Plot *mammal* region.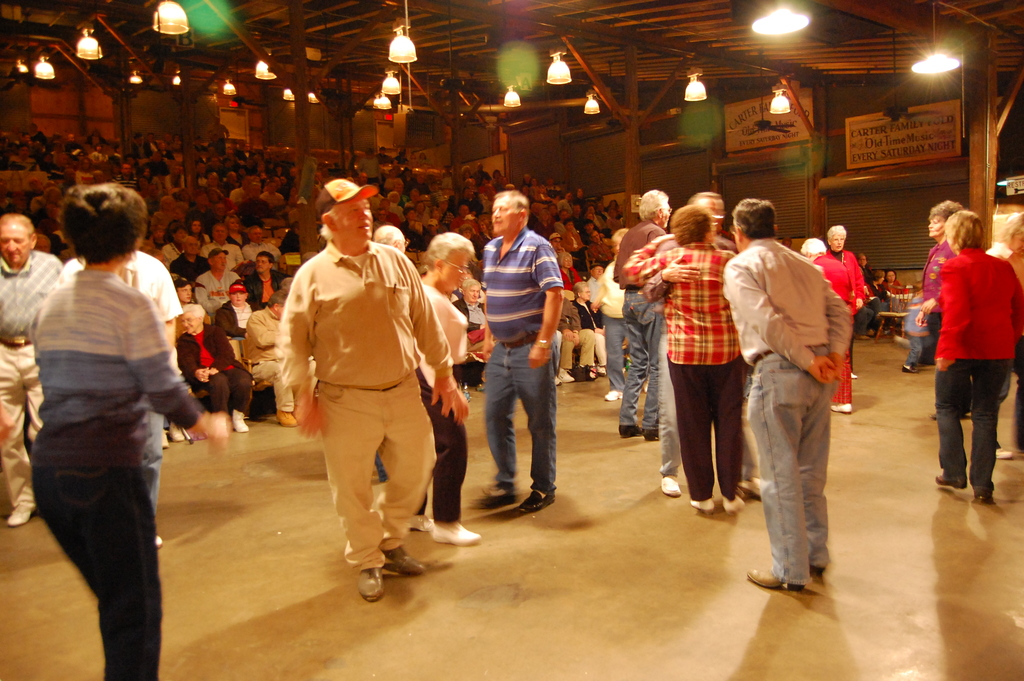
Plotted at box=[857, 254, 872, 281].
